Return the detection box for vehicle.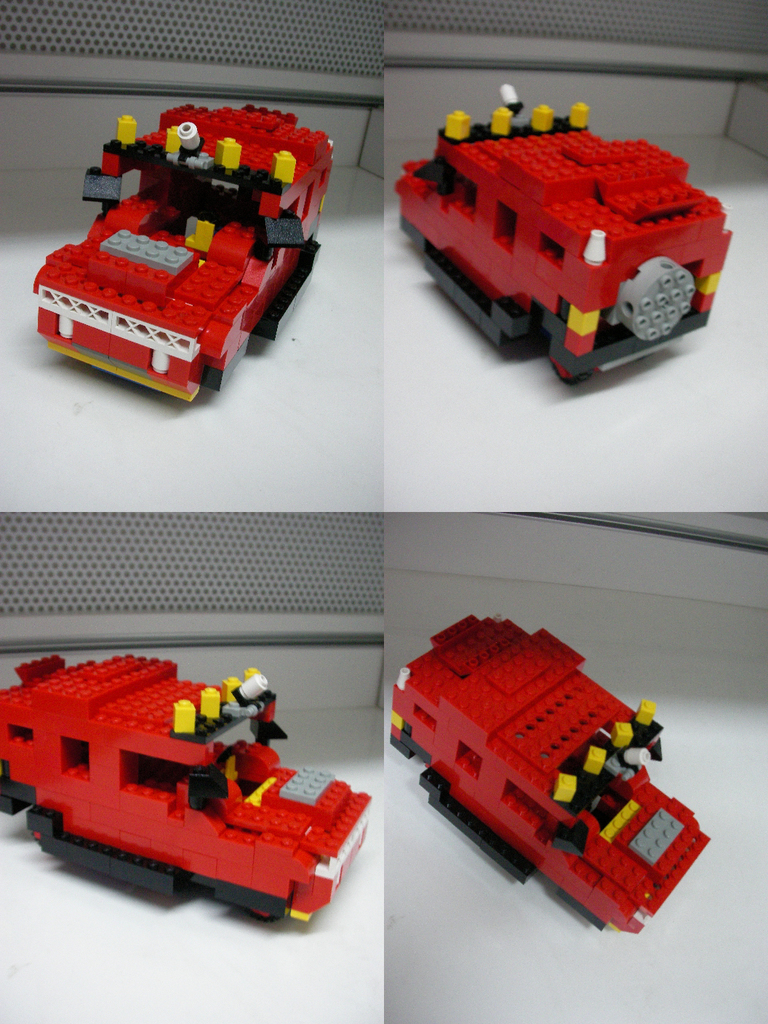
<region>1, 654, 375, 924</region>.
